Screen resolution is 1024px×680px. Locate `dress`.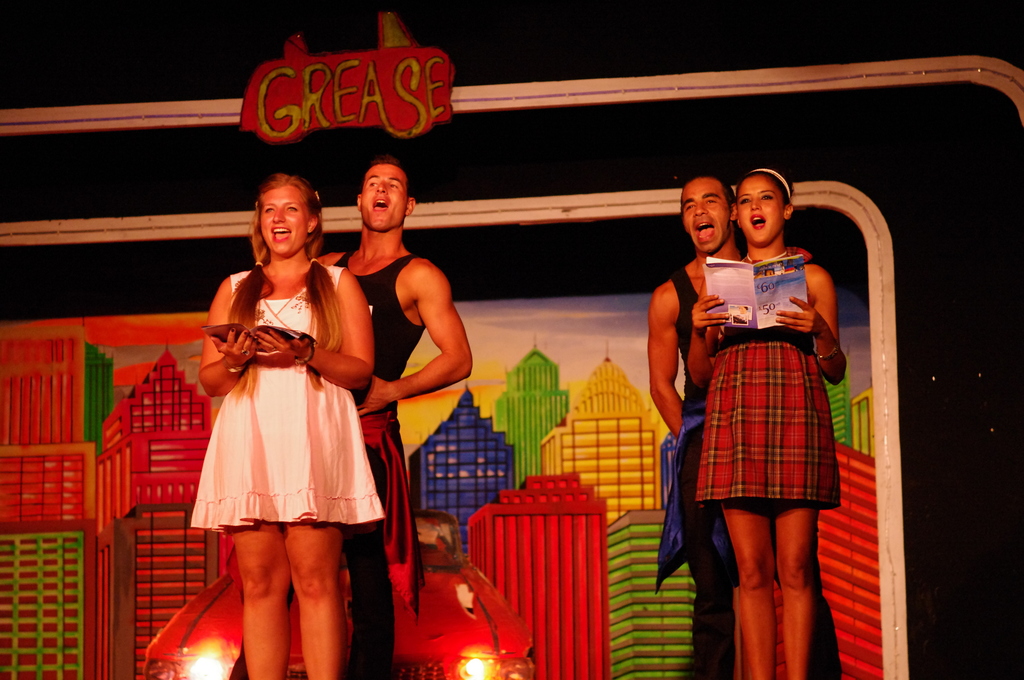
(x1=695, y1=247, x2=840, y2=510).
